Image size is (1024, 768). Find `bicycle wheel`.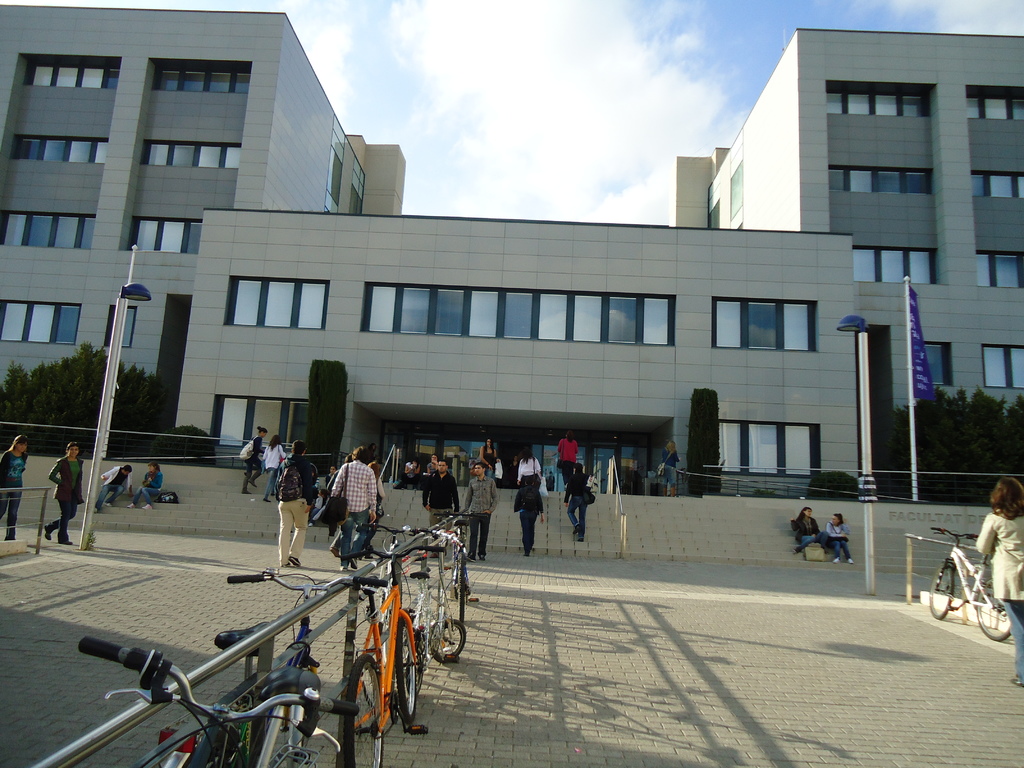
(930,564,957,619).
